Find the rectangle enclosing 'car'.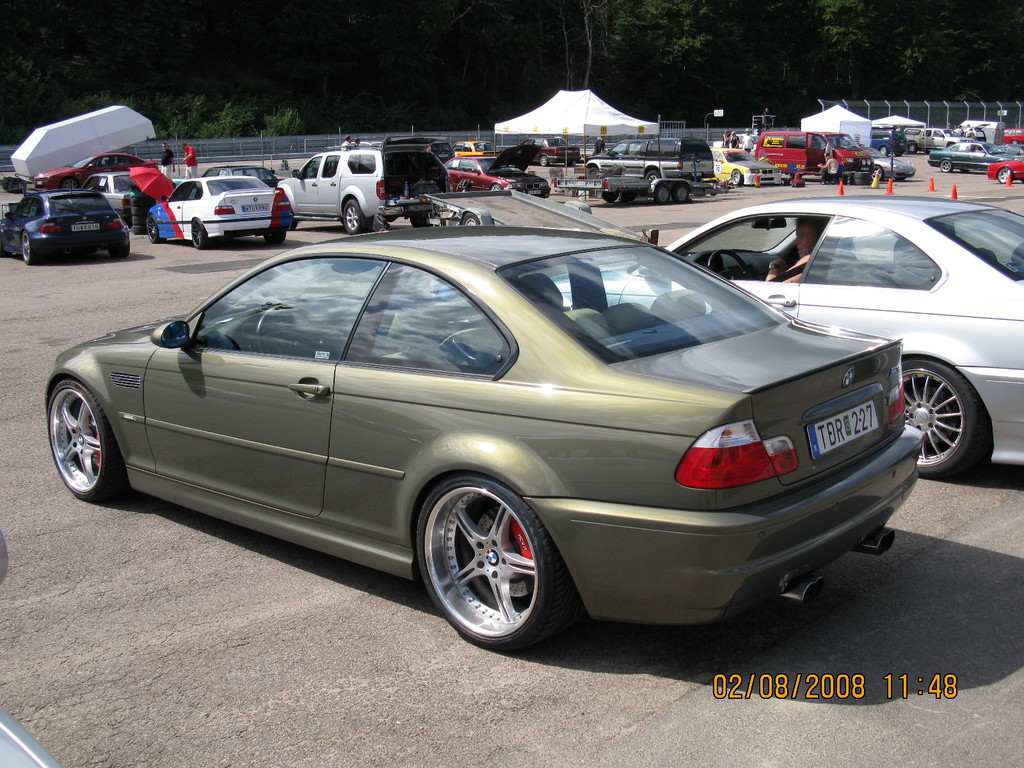
detection(141, 175, 298, 249).
